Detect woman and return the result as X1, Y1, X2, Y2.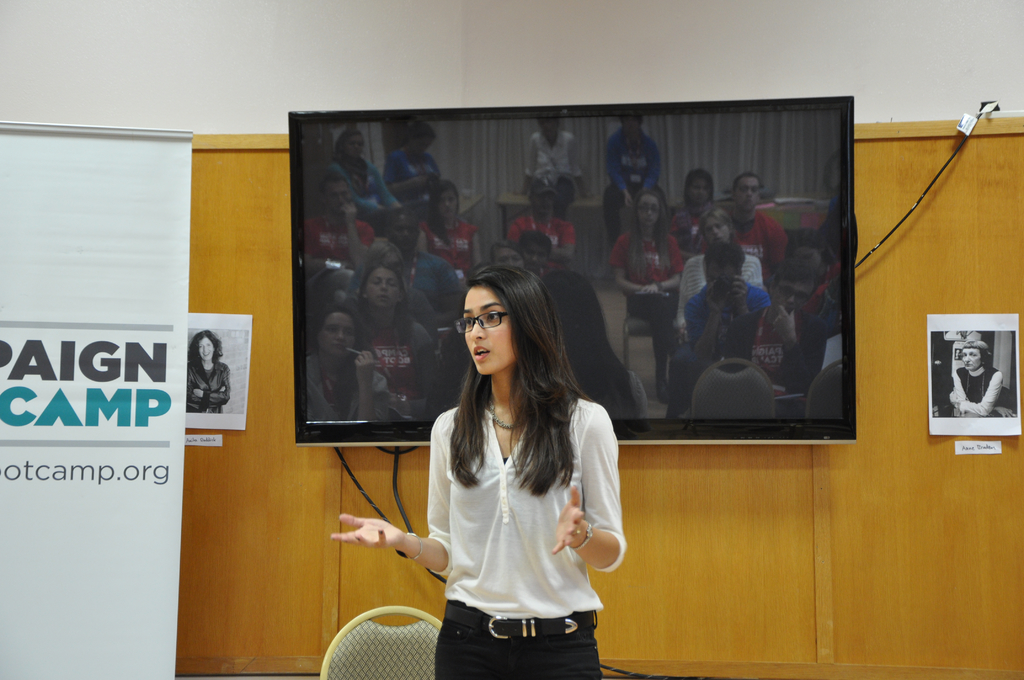
331, 127, 401, 231.
